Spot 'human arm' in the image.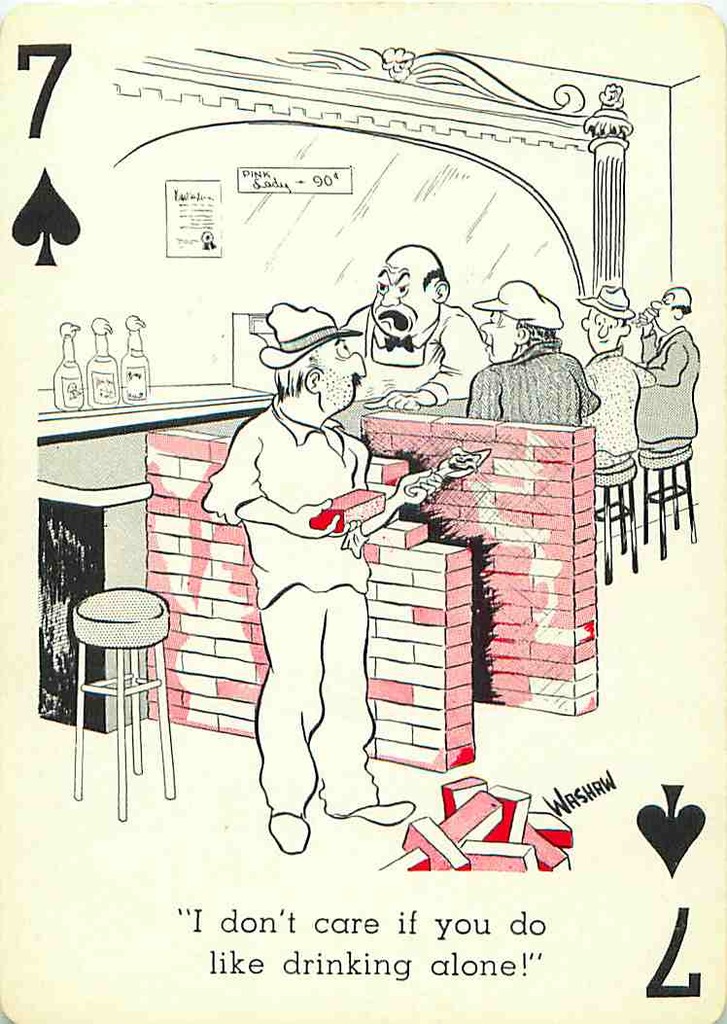
'human arm' found at region(471, 360, 505, 423).
